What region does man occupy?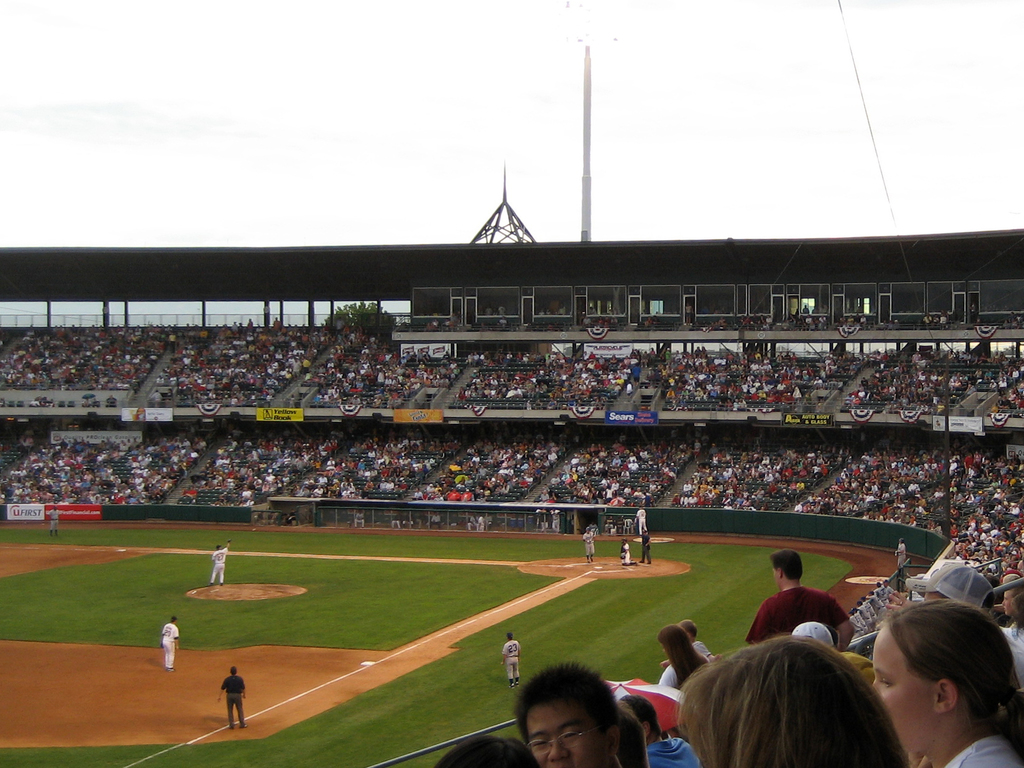
<box>637,524,656,562</box>.
